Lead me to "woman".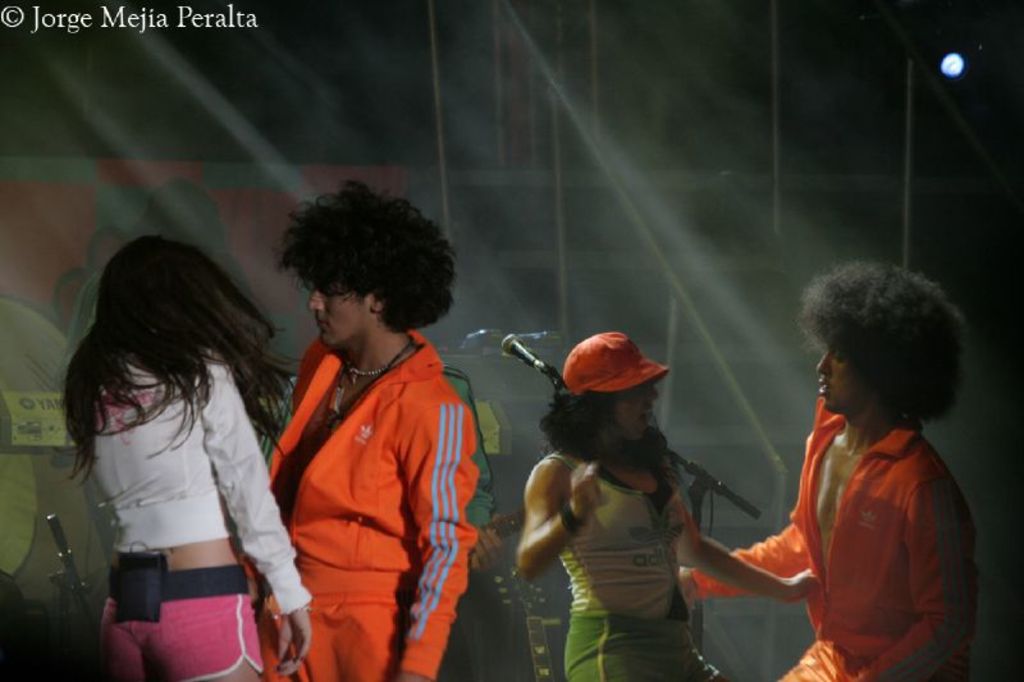
Lead to {"x1": 520, "y1": 329, "x2": 727, "y2": 681}.
